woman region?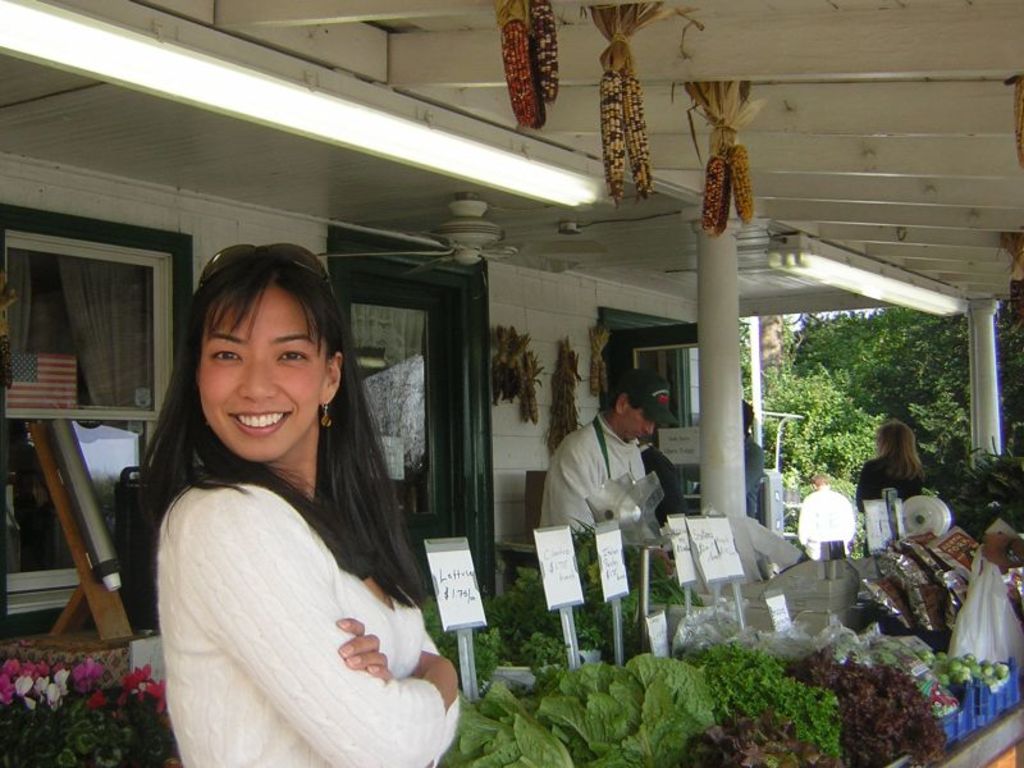
(x1=110, y1=268, x2=461, y2=749)
